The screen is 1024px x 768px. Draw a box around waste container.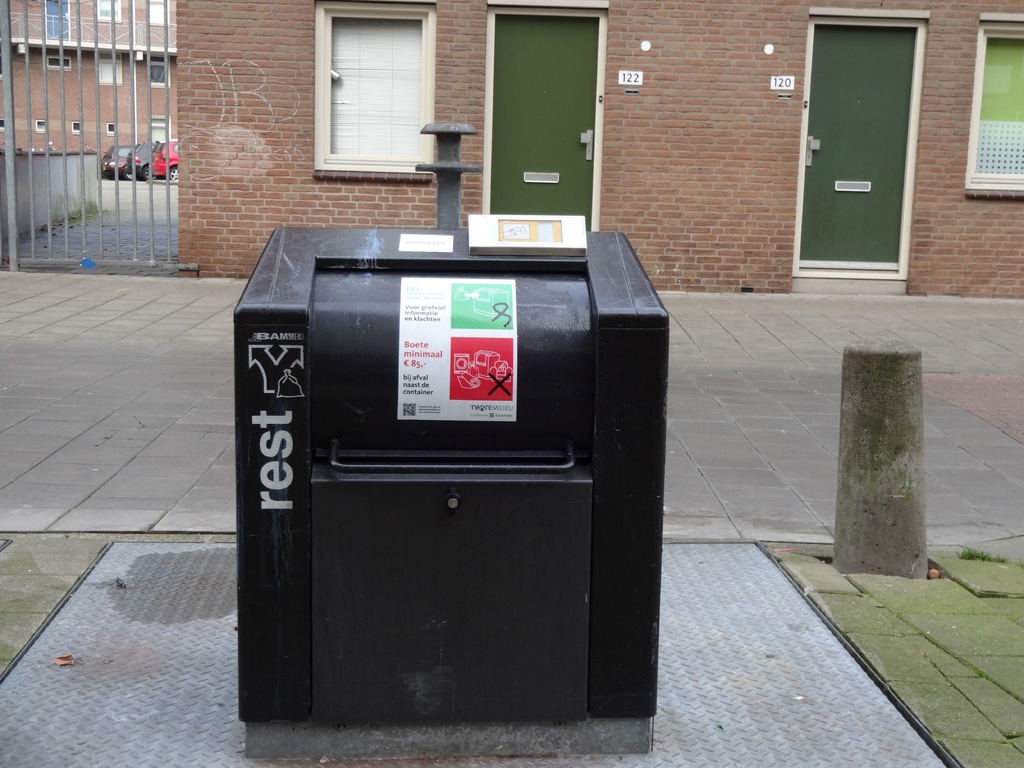
select_region(269, 241, 668, 755).
